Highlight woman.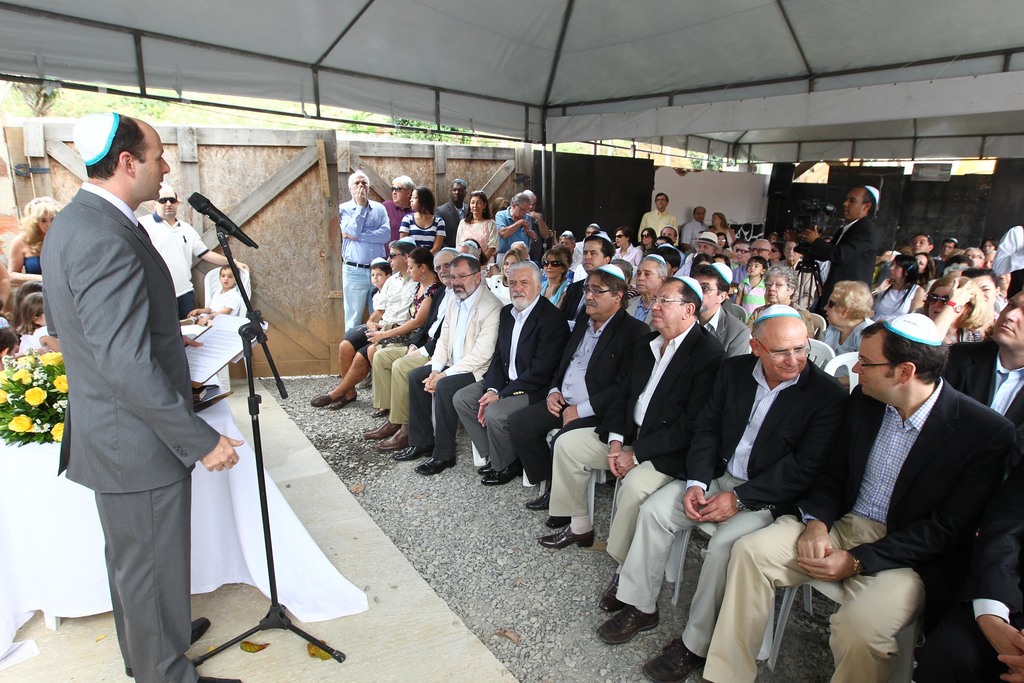
Highlighted region: l=868, t=251, r=923, b=313.
